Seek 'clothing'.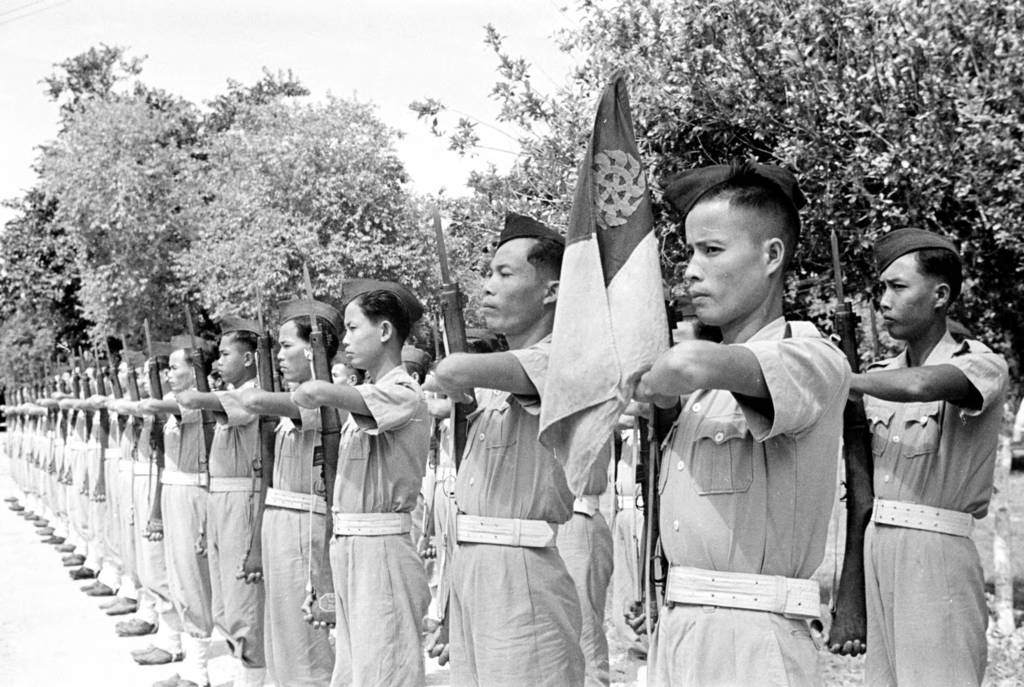
<bbox>860, 329, 1014, 686</bbox>.
